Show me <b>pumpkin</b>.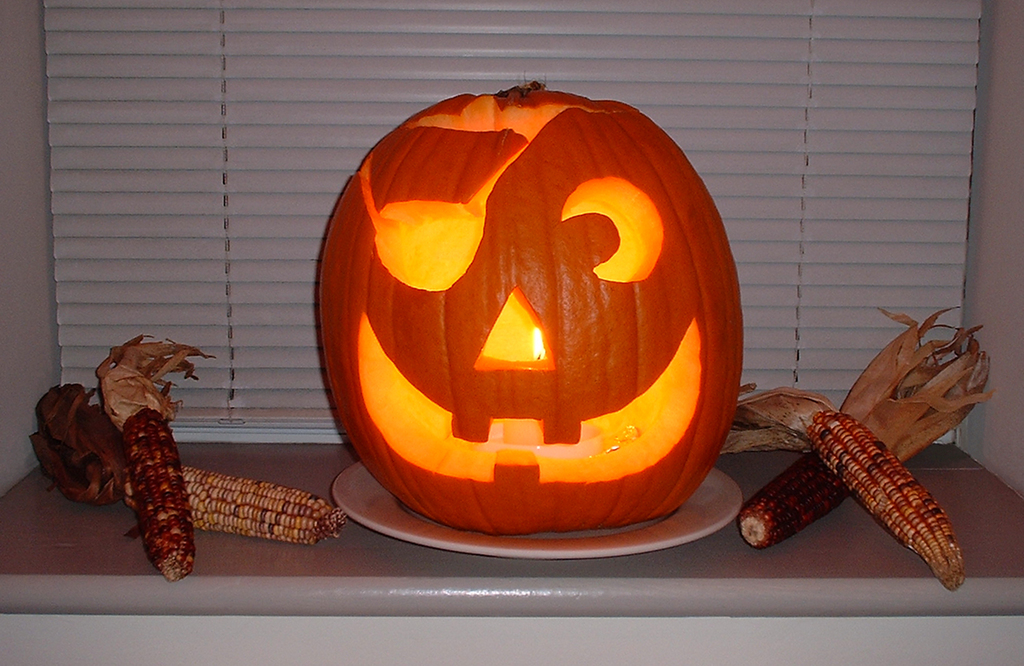
<b>pumpkin</b> is here: box(317, 77, 727, 533).
